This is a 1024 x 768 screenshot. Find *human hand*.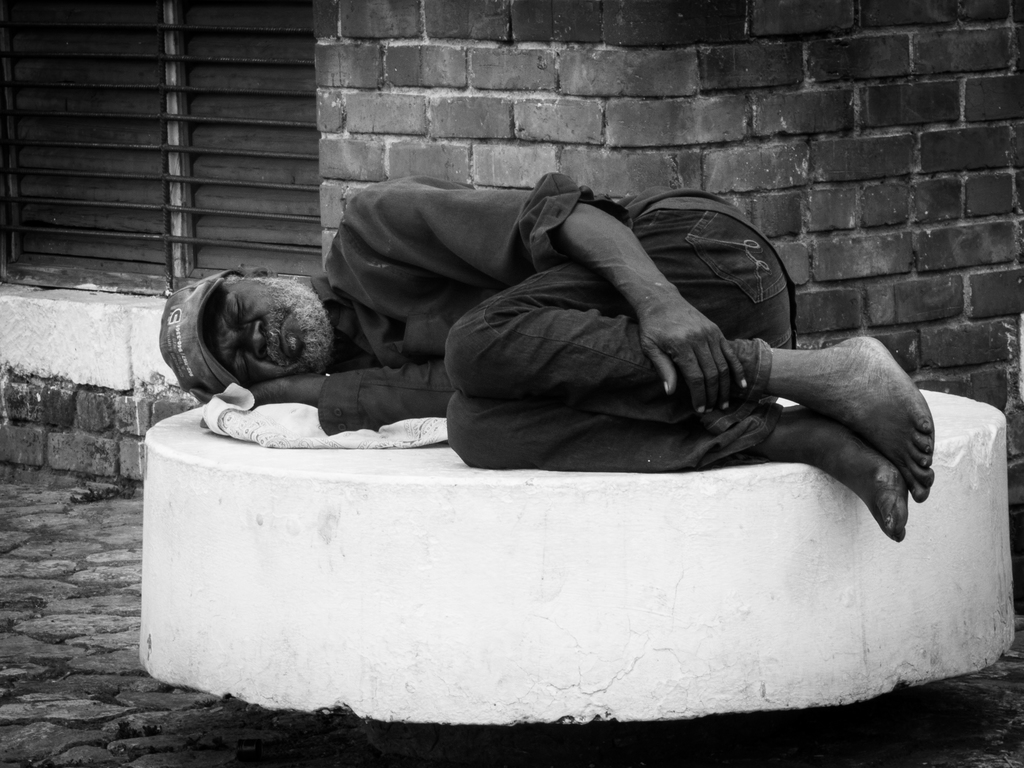
Bounding box: pyautogui.locateOnScreen(188, 373, 310, 410).
